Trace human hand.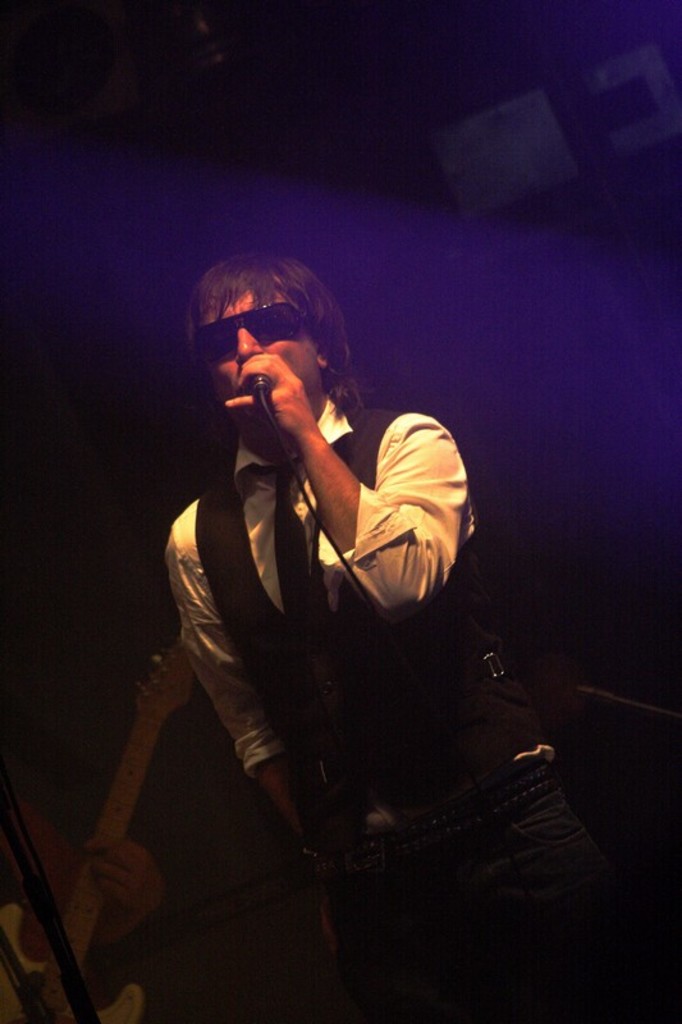
Traced to <bbox>313, 890, 338, 970</bbox>.
